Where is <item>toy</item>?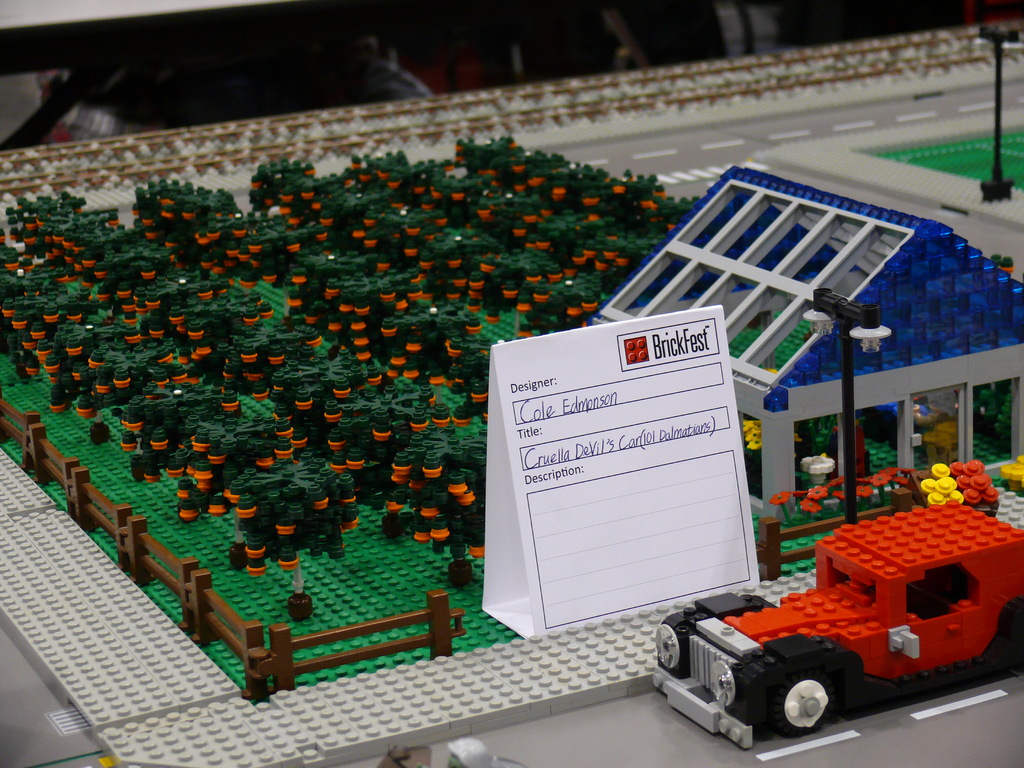
<bbox>644, 500, 1023, 727</bbox>.
